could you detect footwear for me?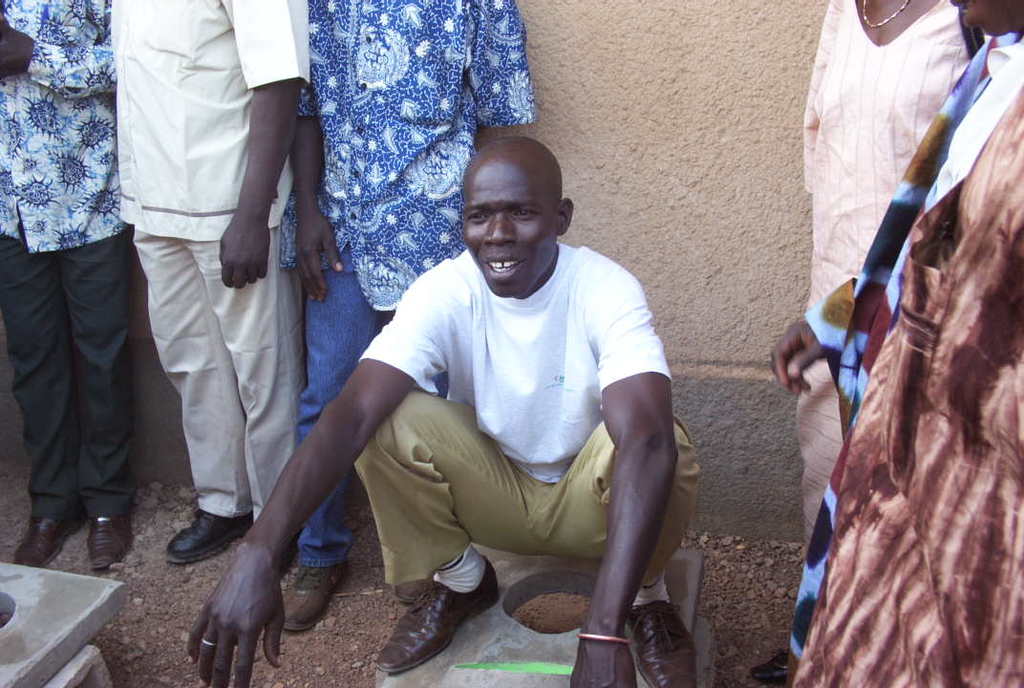
Detection result: <region>171, 506, 252, 561</region>.
